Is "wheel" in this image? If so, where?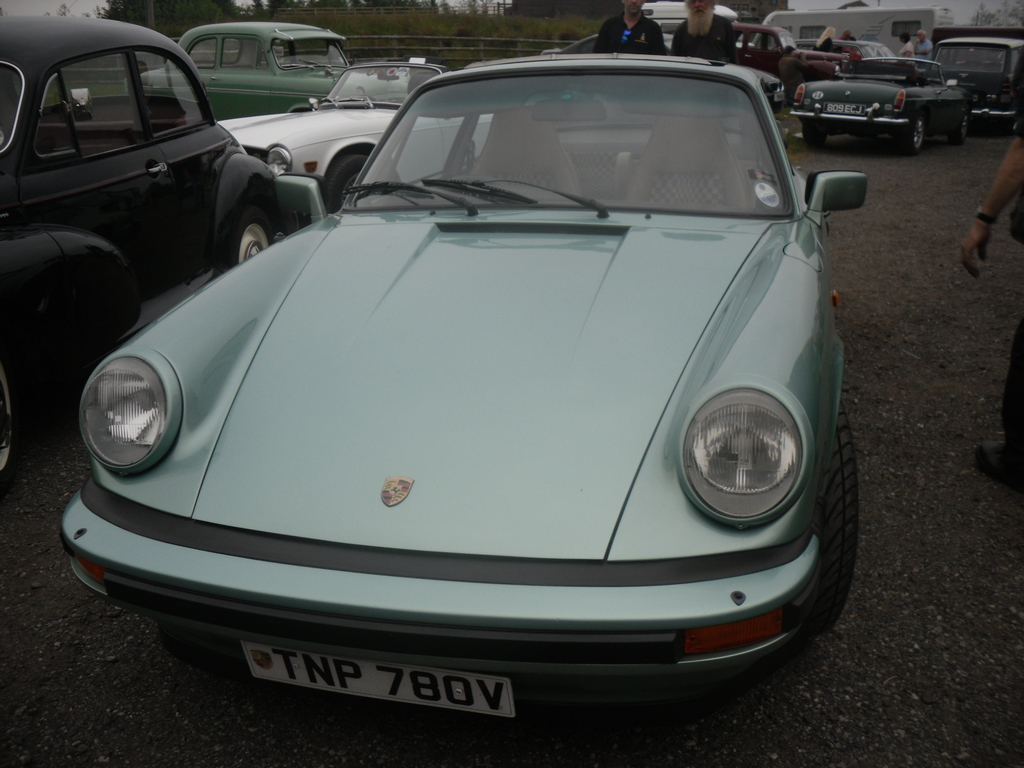
Yes, at x1=214 y1=218 x2=285 y2=276.
